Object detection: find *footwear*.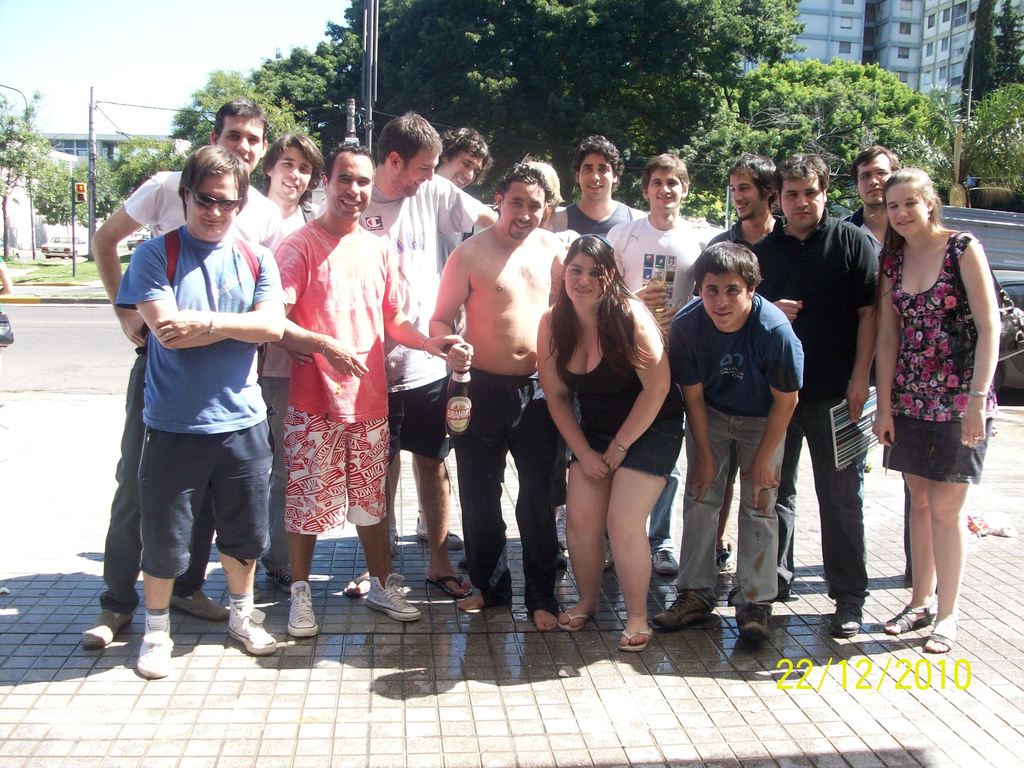
(426,571,476,598).
